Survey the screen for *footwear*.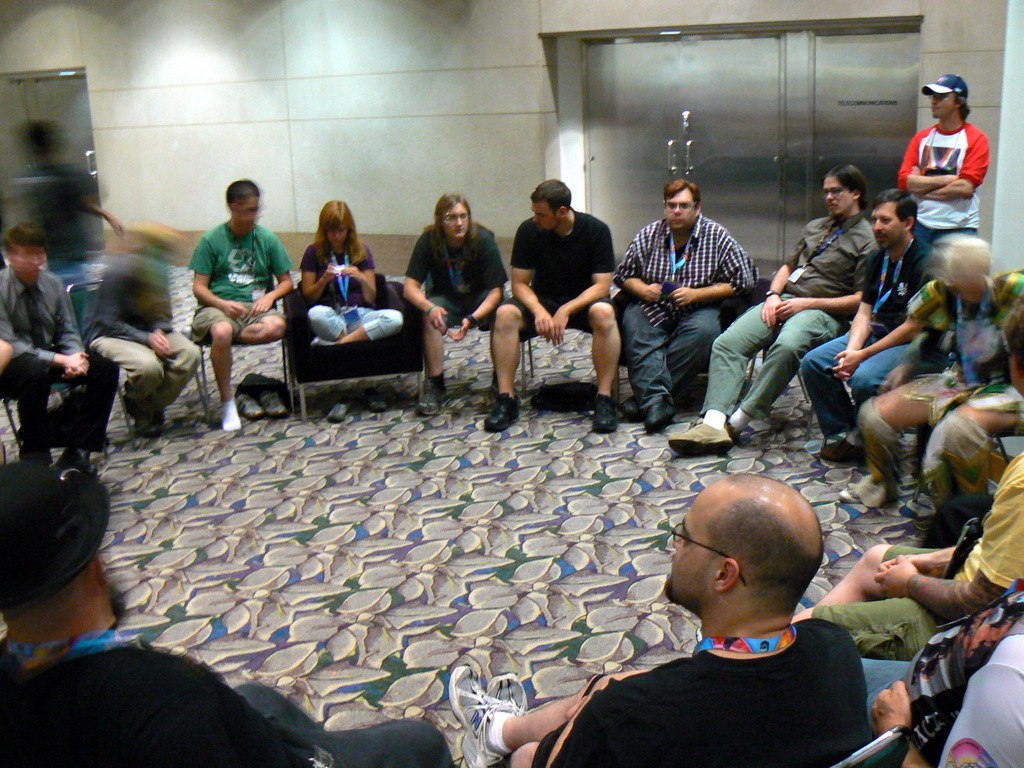
Survey found: x1=483, y1=393, x2=524, y2=436.
